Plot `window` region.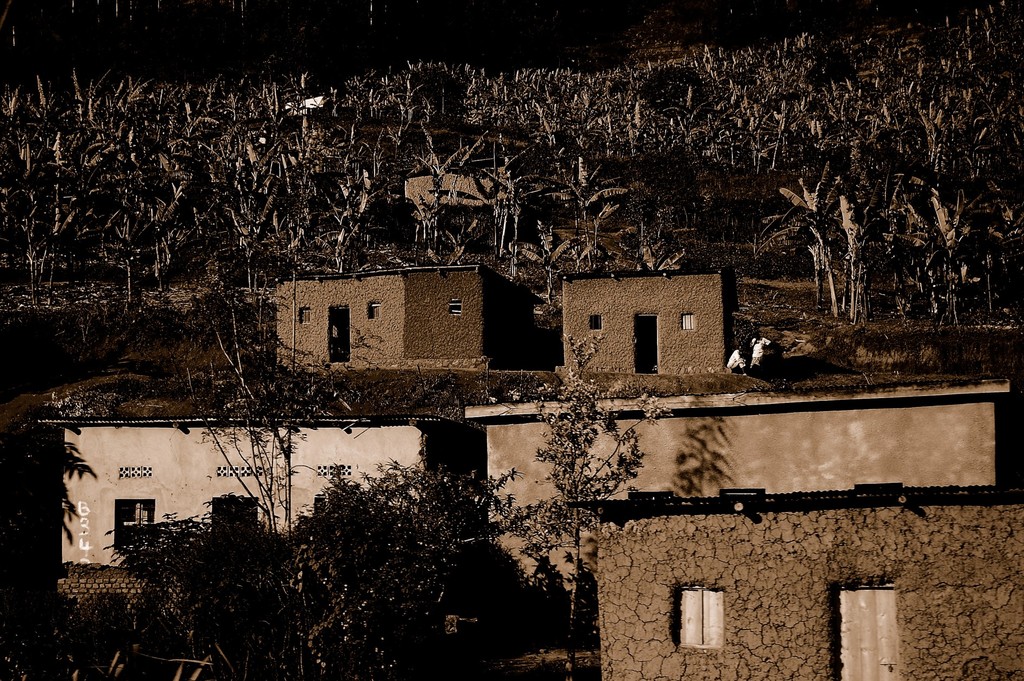
Plotted at region(586, 313, 603, 332).
